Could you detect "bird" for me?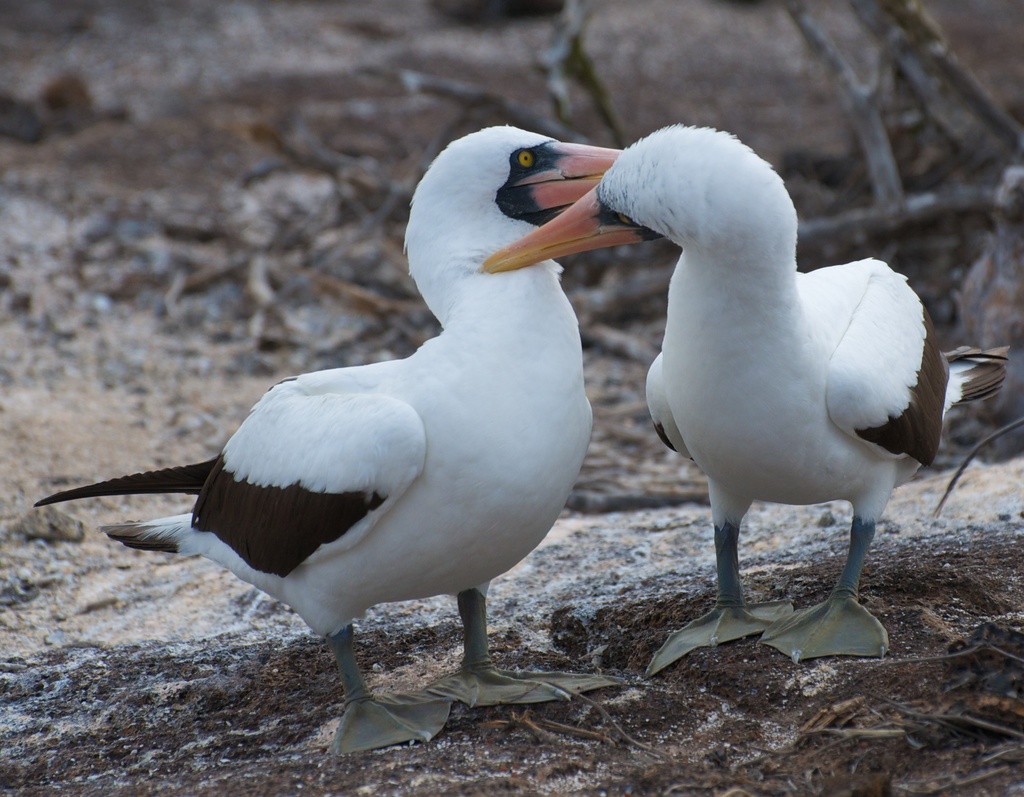
Detection result: 44,125,660,753.
